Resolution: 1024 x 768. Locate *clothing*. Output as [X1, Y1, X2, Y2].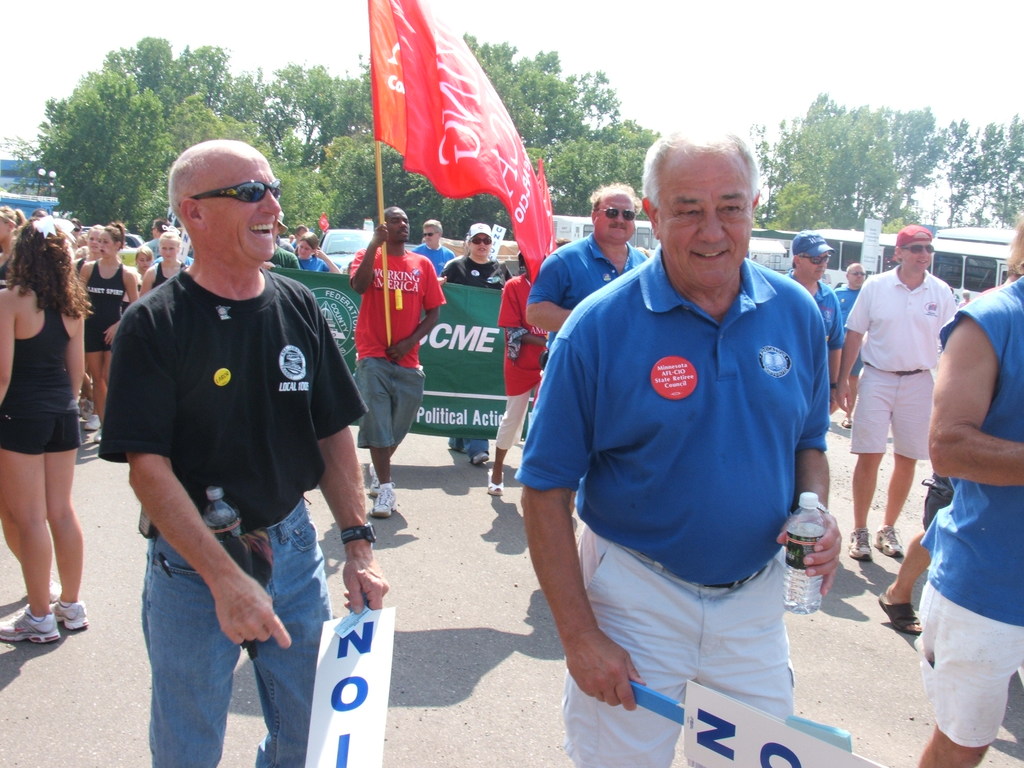
[346, 246, 451, 452].
